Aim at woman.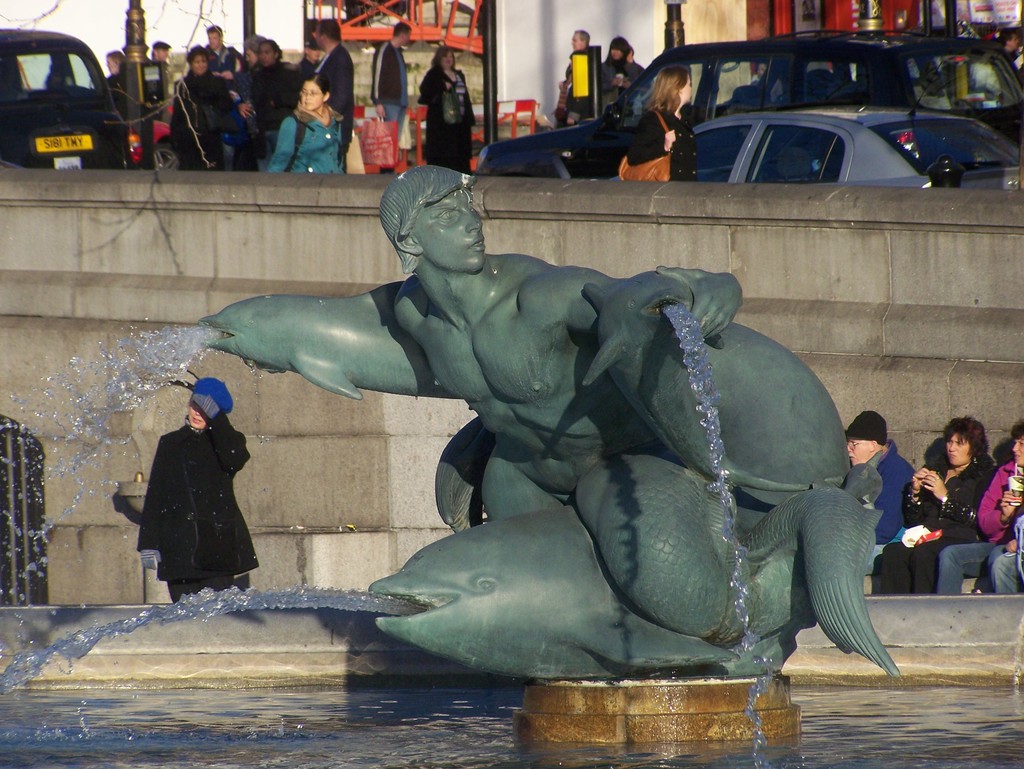
Aimed at [595, 35, 660, 115].
